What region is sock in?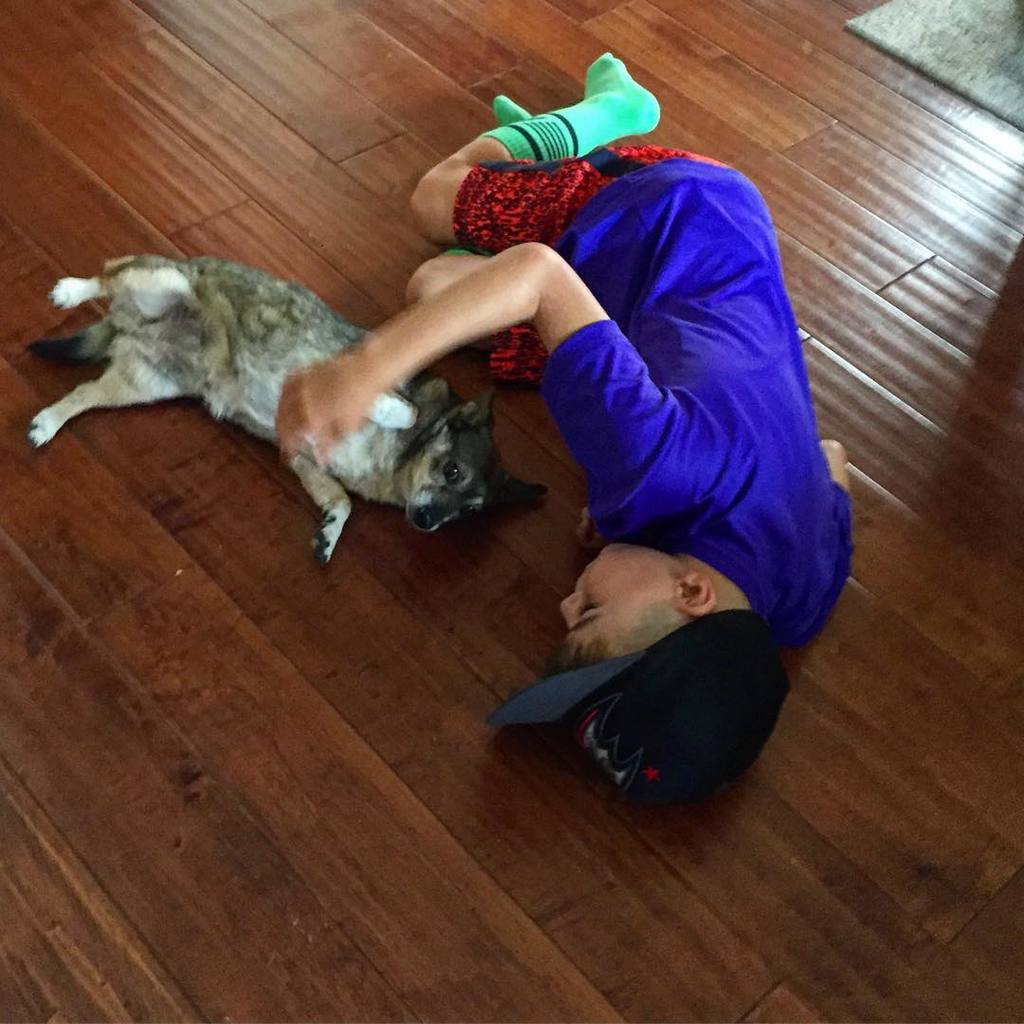
(492,92,531,129).
